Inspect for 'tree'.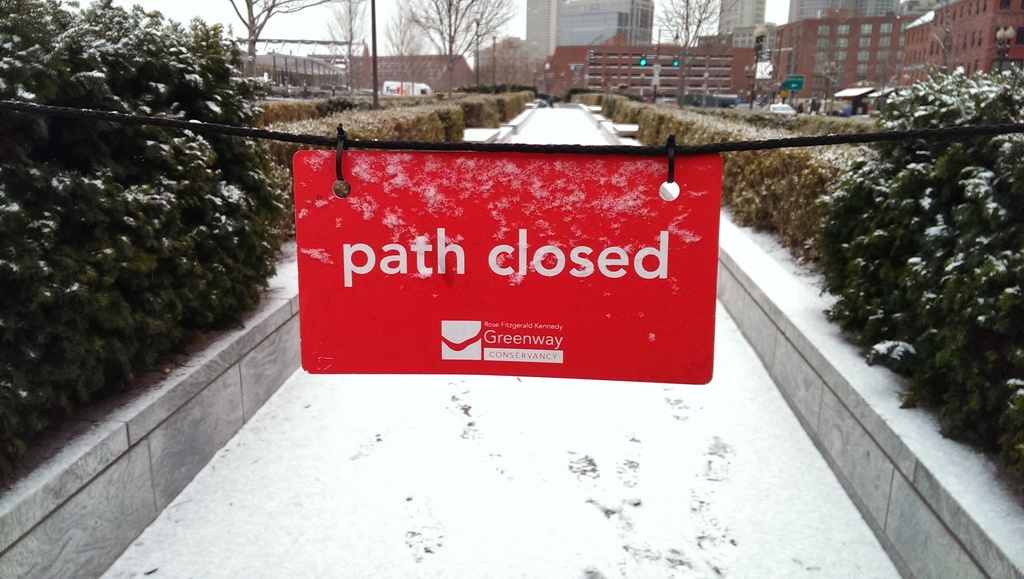
Inspection: <box>229,0,367,74</box>.
